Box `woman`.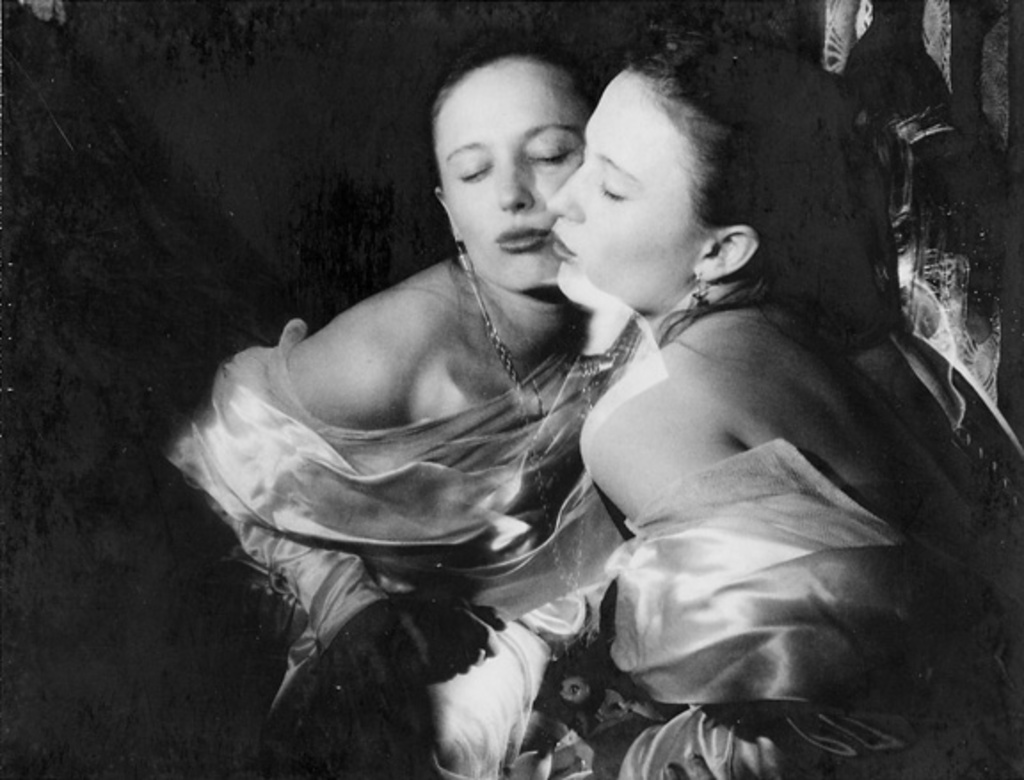
<region>503, 60, 951, 778</region>.
